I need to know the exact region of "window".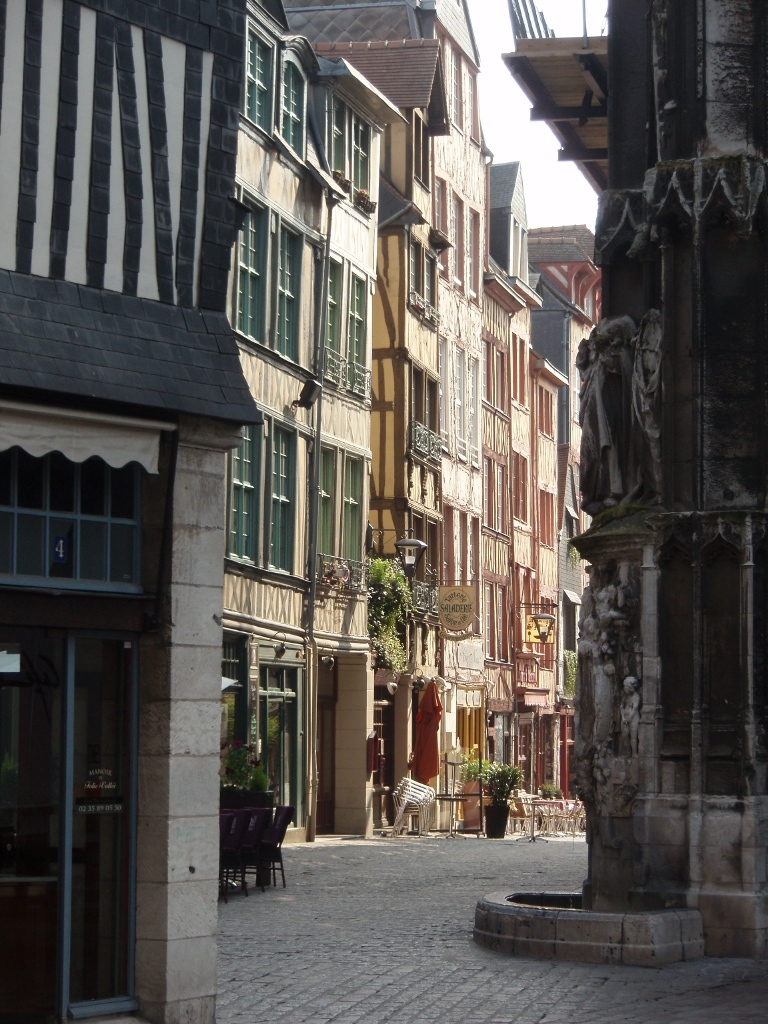
Region: rect(437, 30, 478, 138).
